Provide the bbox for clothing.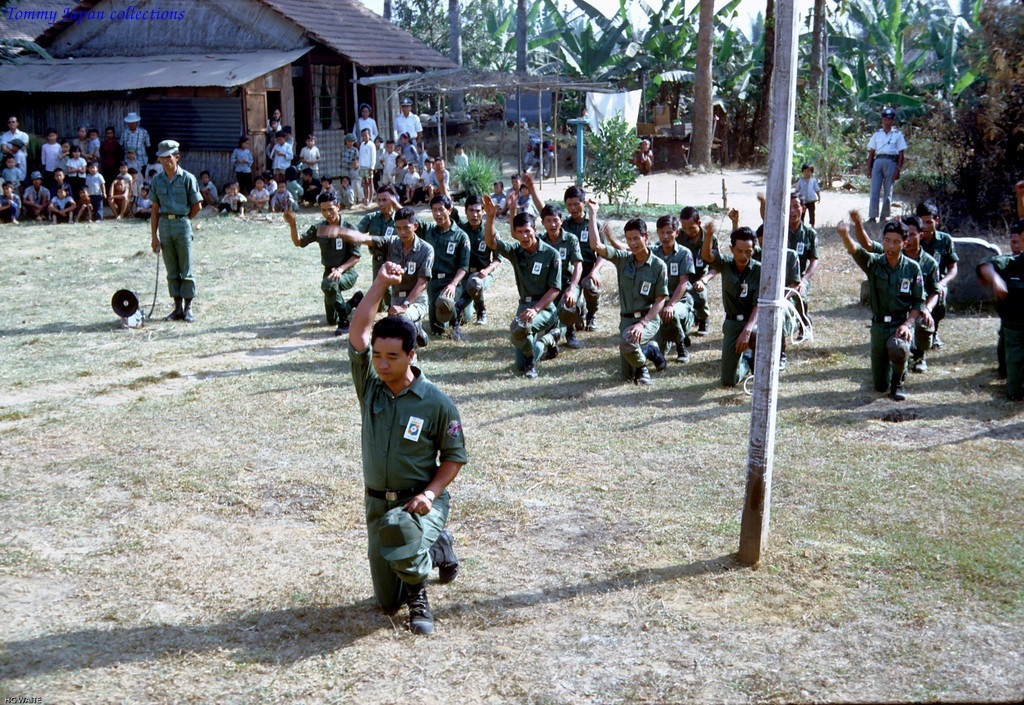
653/239/694/350.
